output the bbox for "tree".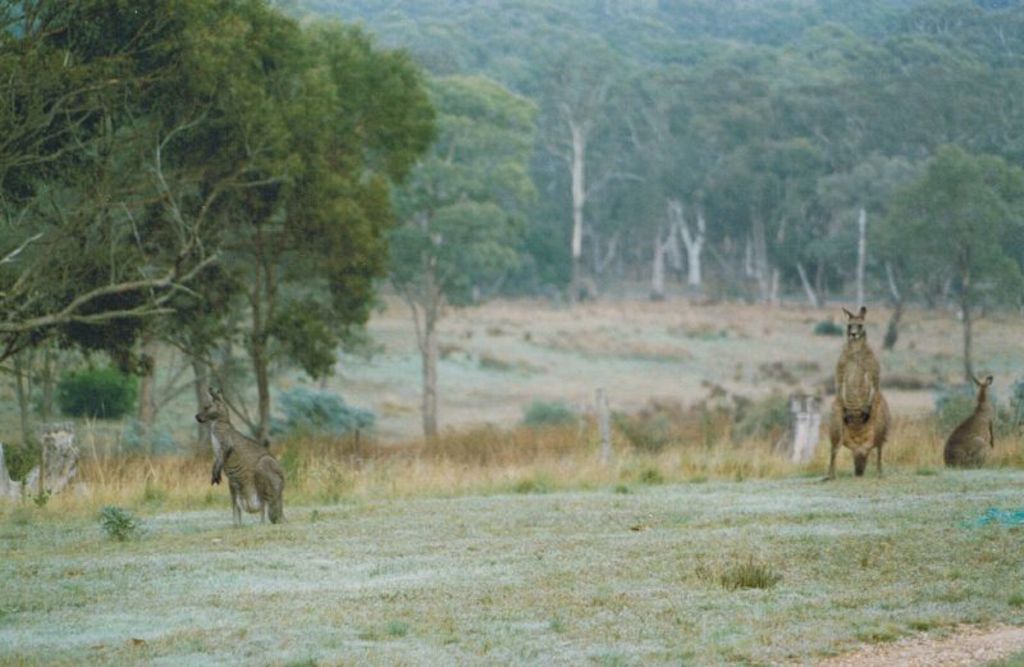
[872, 141, 1023, 390].
